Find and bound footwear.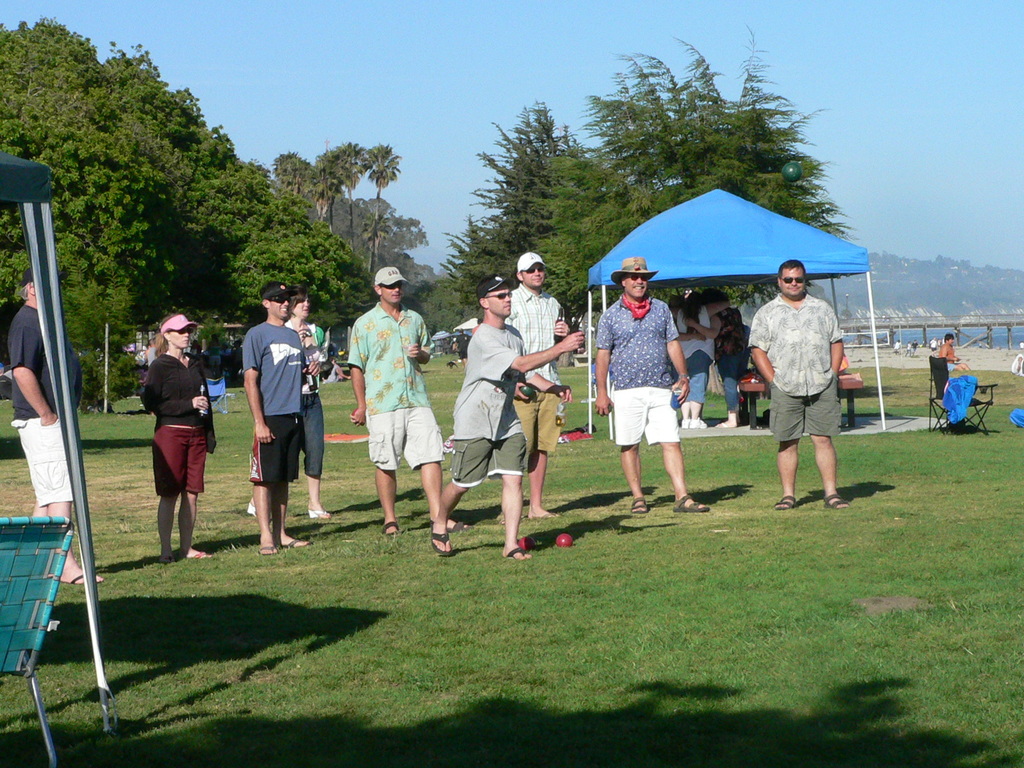
Bound: left=275, top=541, right=310, bottom=550.
